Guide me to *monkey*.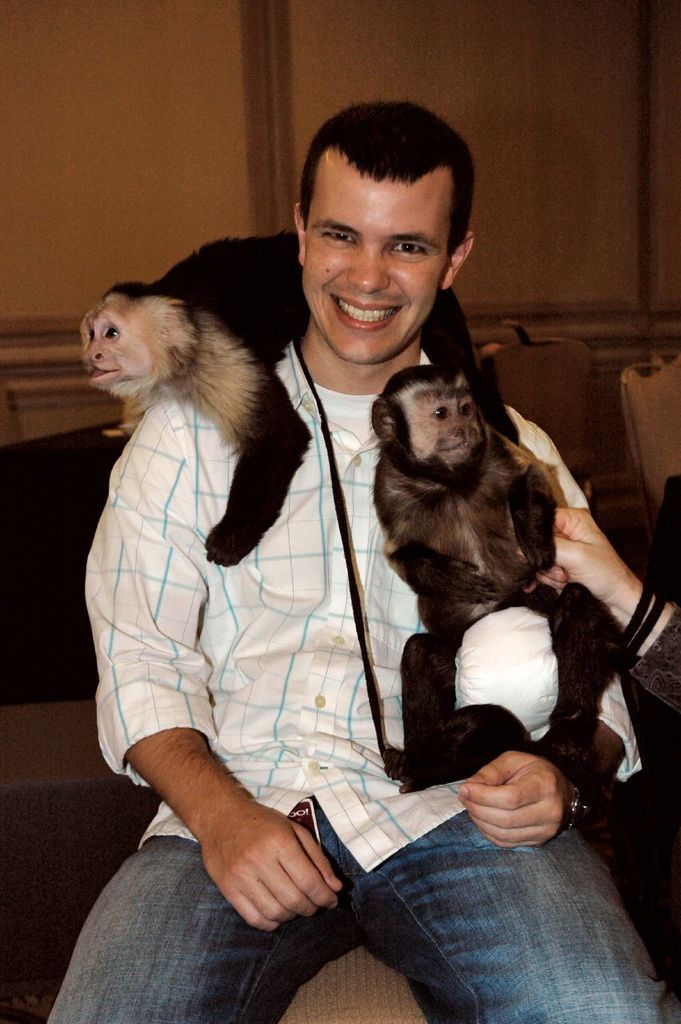
Guidance: 81:222:530:568.
